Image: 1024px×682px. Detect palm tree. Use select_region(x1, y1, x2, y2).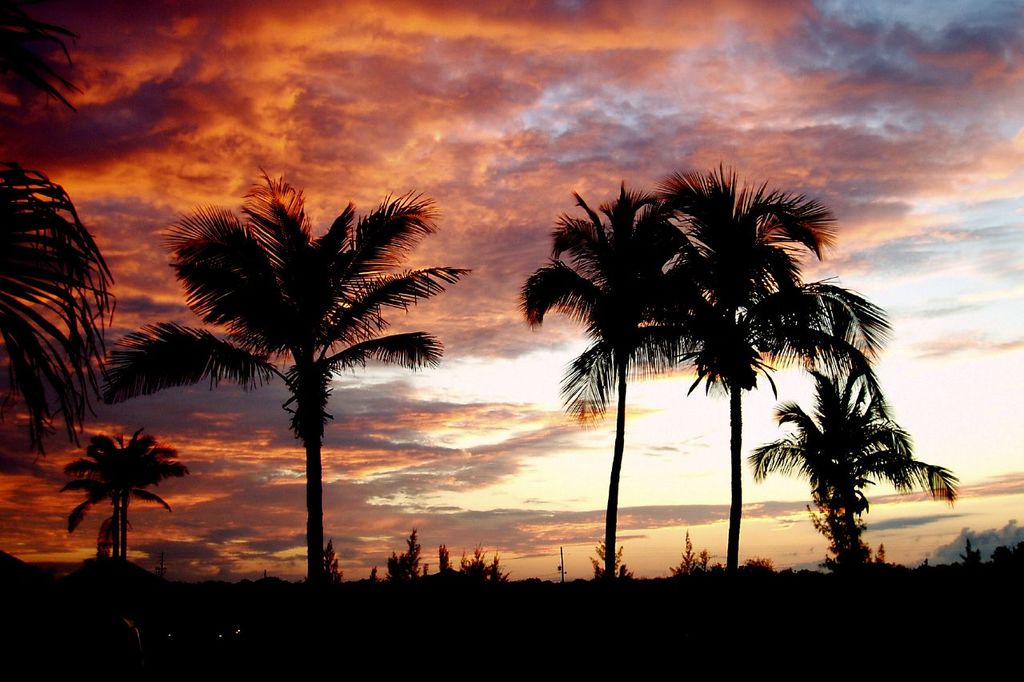
select_region(741, 372, 952, 581).
